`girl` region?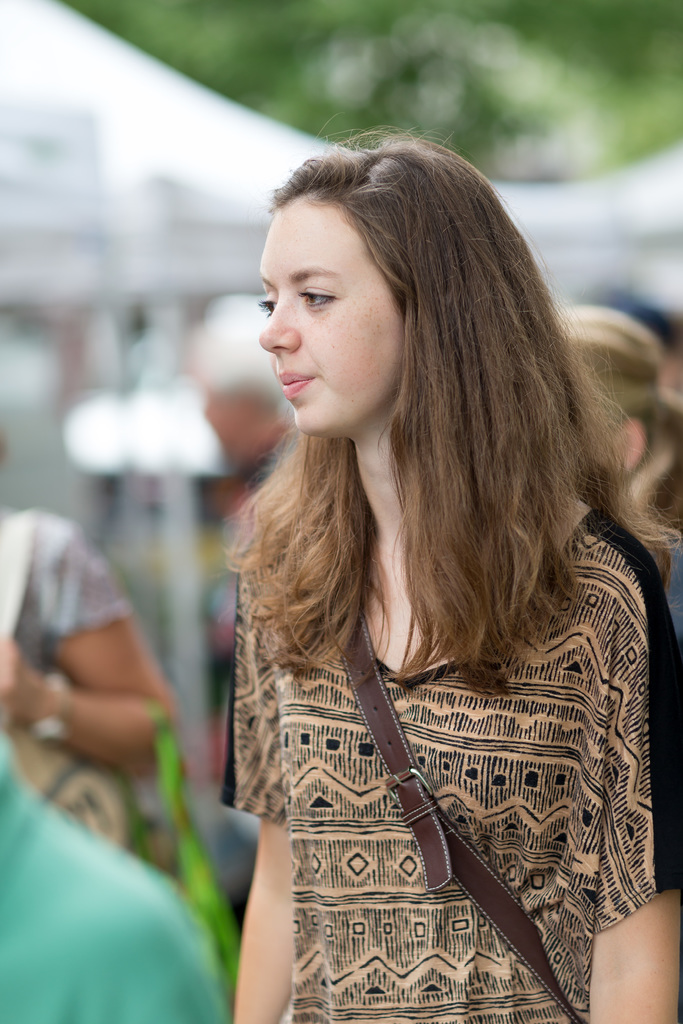
box(542, 304, 680, 625)
